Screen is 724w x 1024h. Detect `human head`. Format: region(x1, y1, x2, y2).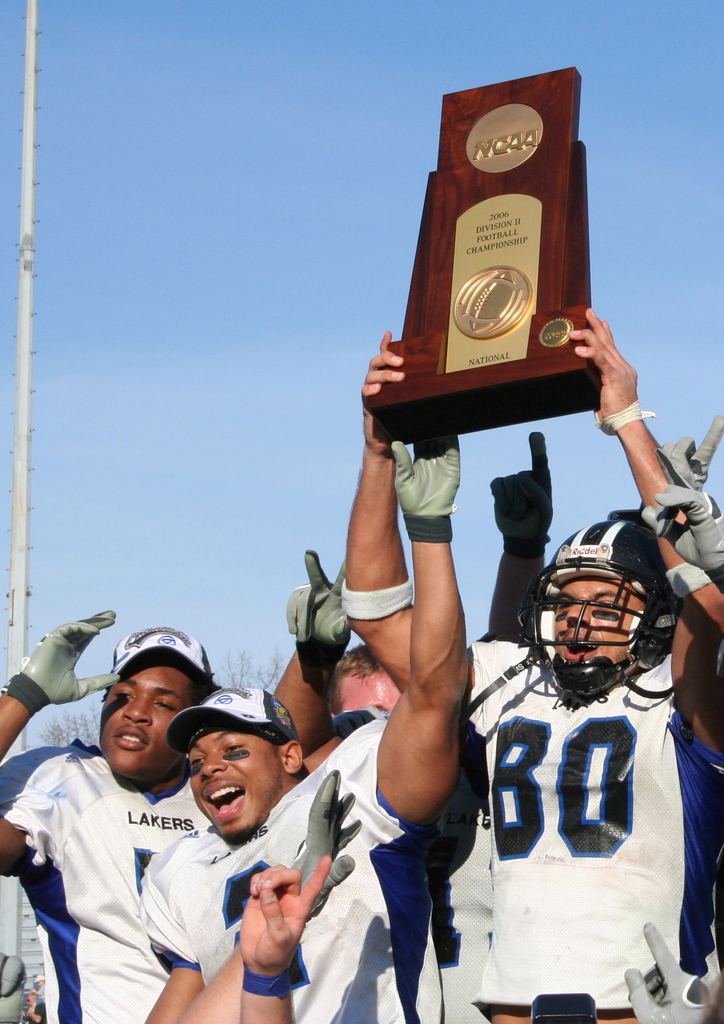
region(543, 518, 682, 702).
